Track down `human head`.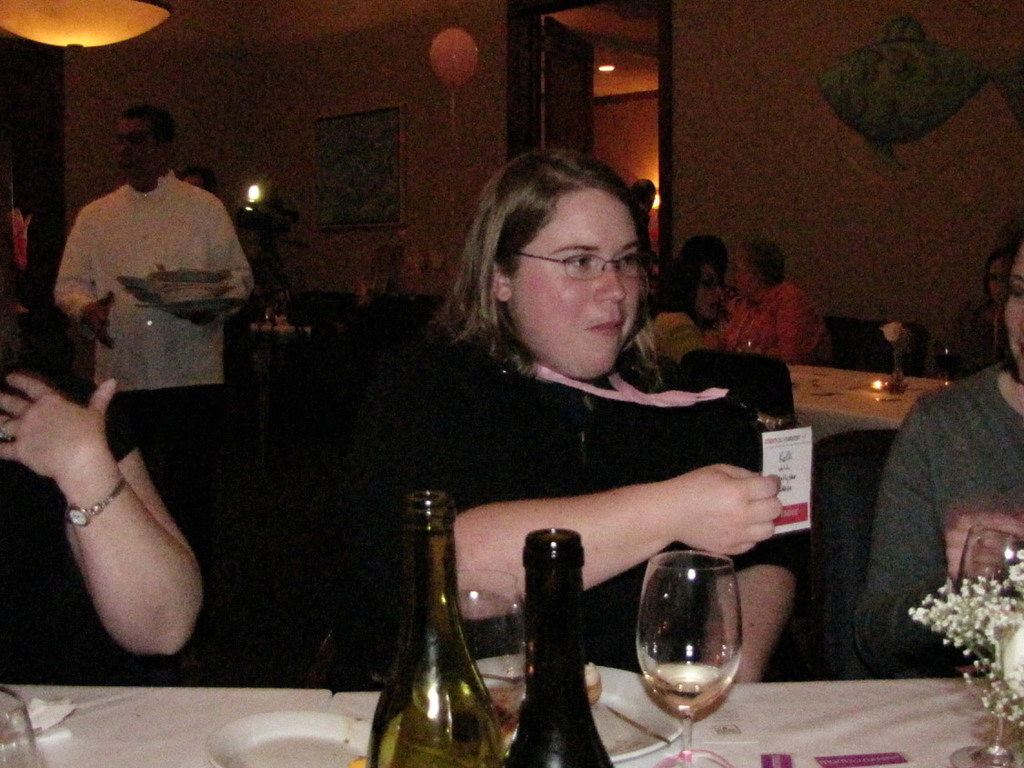
Tracked to (176,165,215,193).
